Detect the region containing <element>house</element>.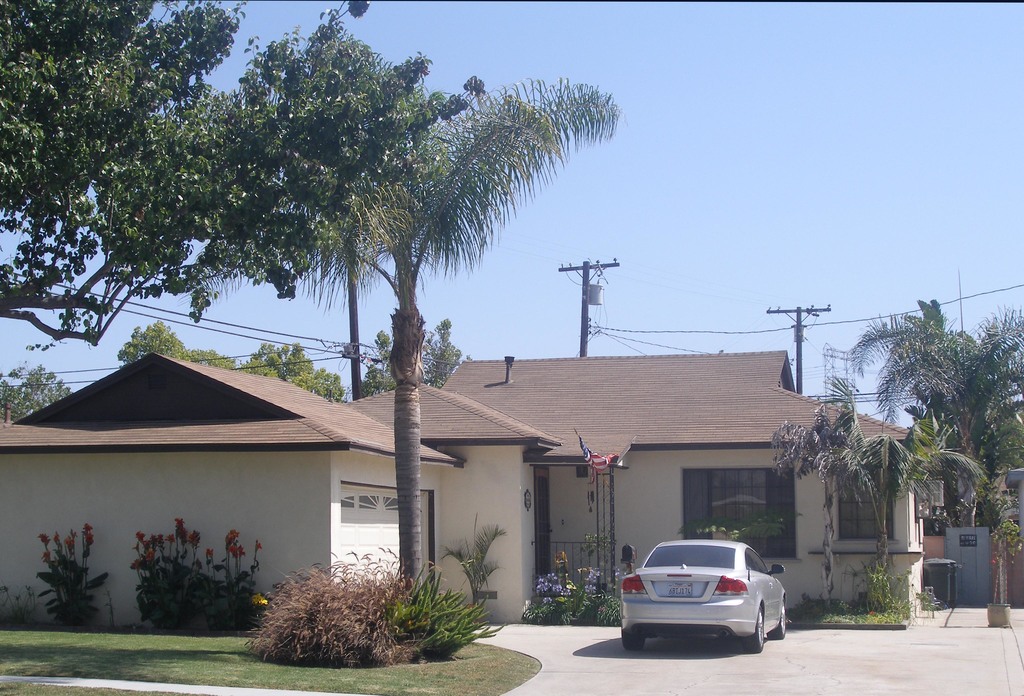
bbox=[10, 200, 855, 617].
